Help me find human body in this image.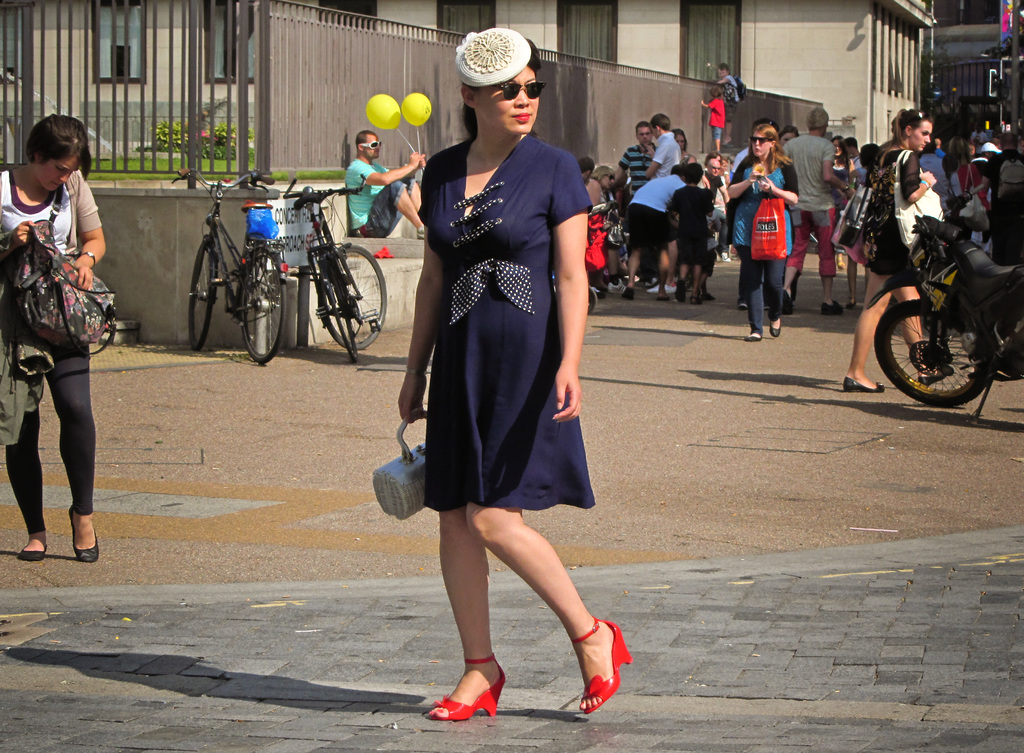
Found it: Rect(644, 106, 686, 179).
